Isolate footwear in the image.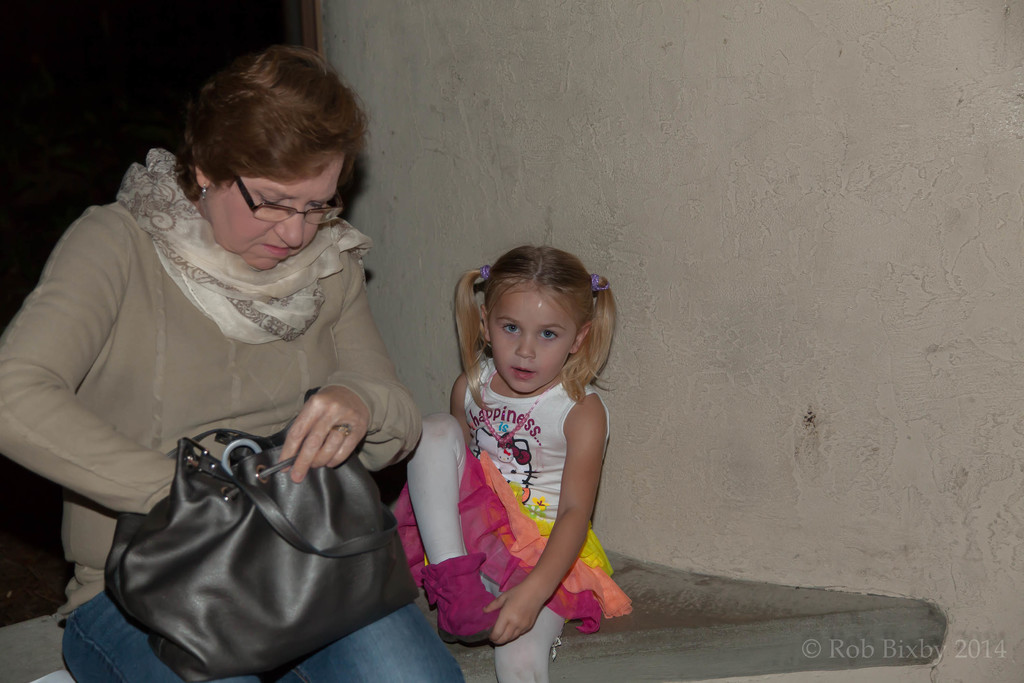
Isolated region: 437 552 507 639.
